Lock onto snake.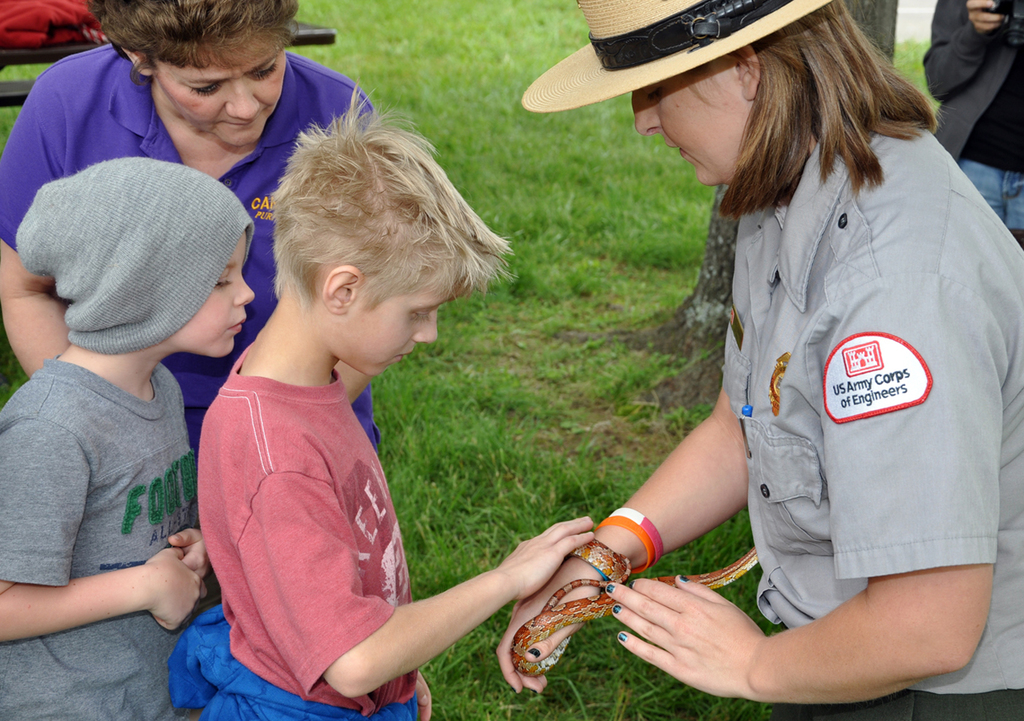
Locked: select_region(511, 531, 763, 679).
